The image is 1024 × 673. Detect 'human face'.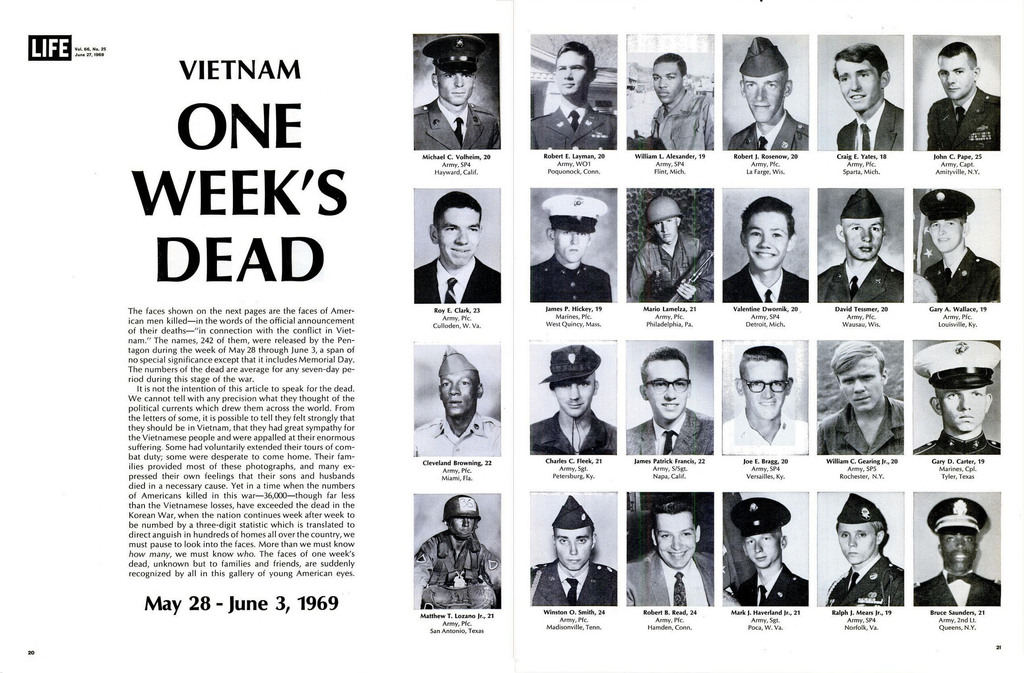
Detection: (x1=743, y1=360, x2=786, y2=422).
